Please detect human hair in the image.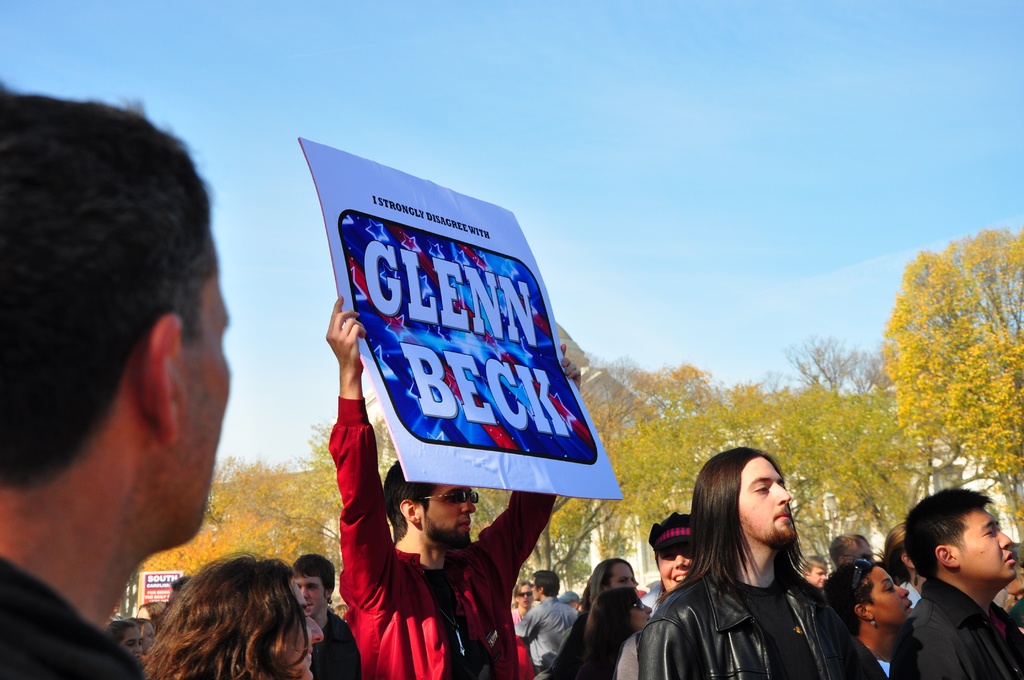
<bbox>653, 457, 804, 591</bbox>.
